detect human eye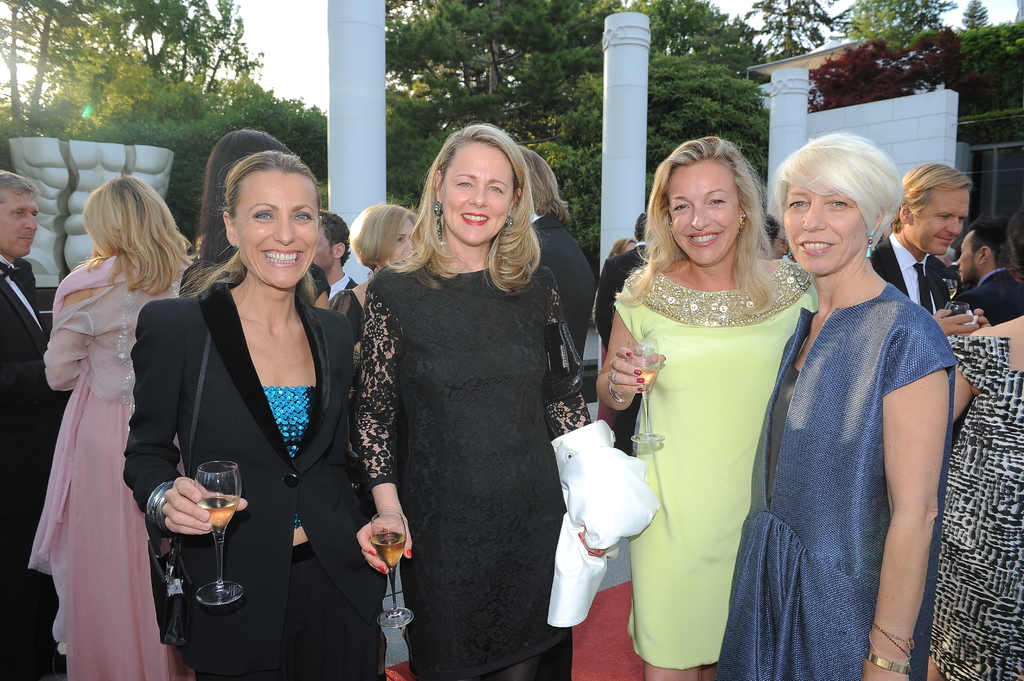
397,237,404,245
